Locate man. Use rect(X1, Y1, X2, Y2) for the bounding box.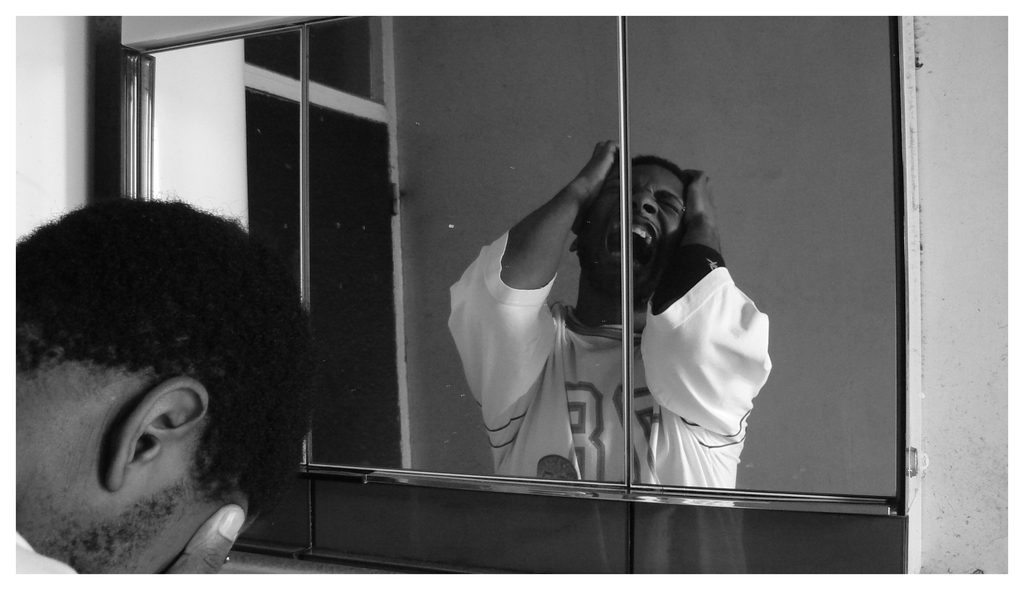
rect(508, 127, 781, 505).
